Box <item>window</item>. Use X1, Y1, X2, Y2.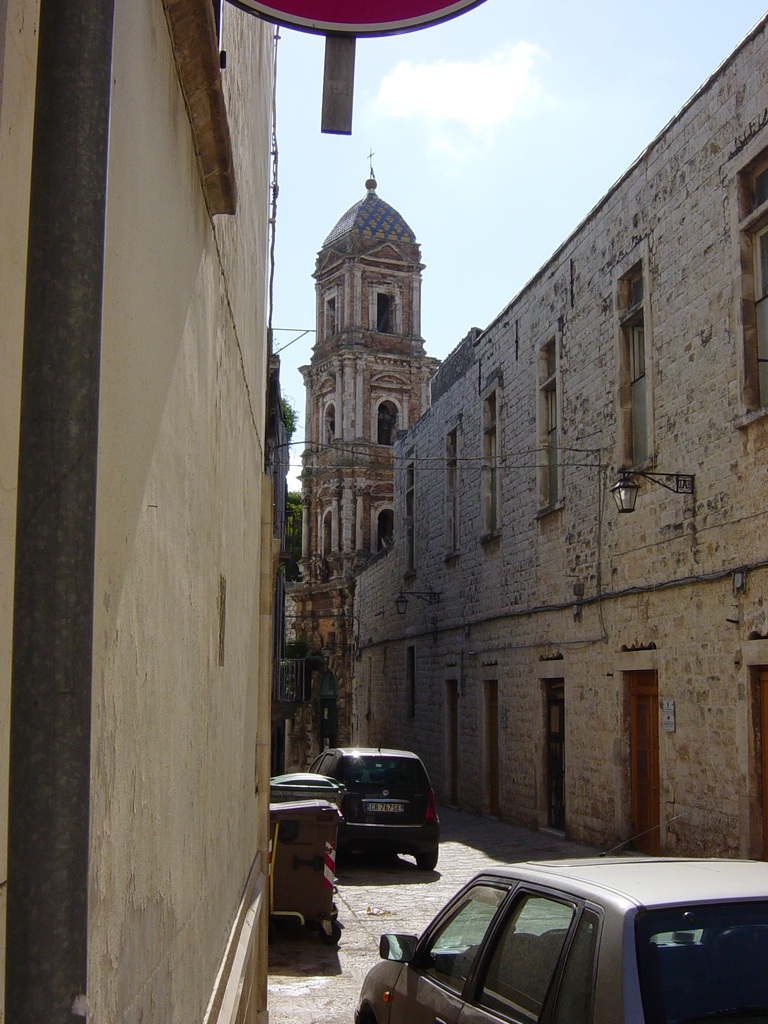
324, 297, 340, 335.
